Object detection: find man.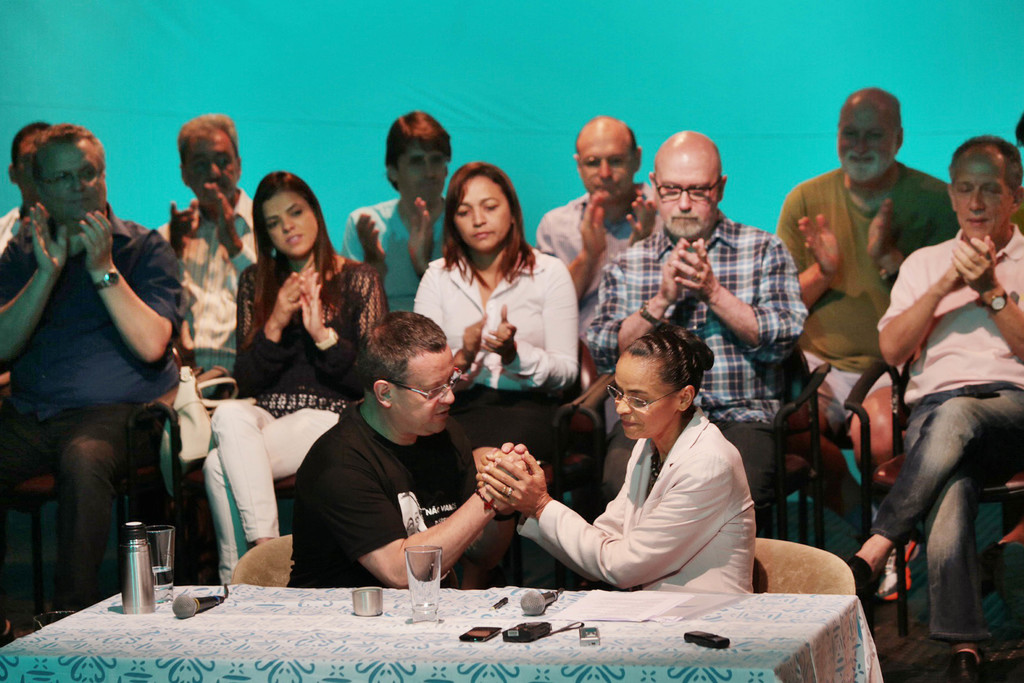
<region>574, 130, 813, 525</region>.
